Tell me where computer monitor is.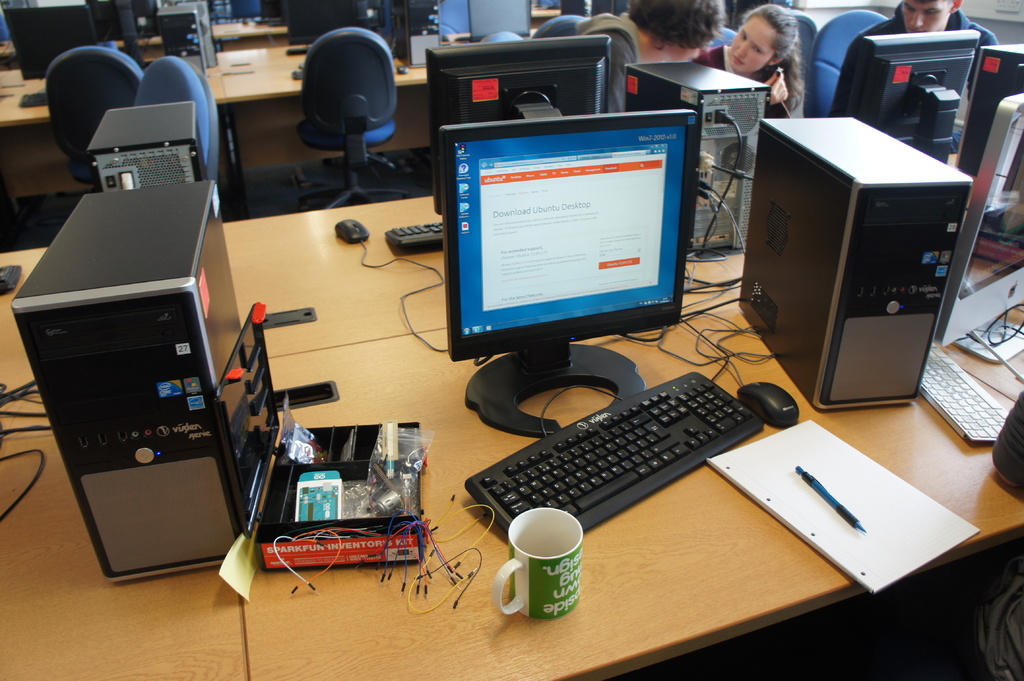
computer monitor is at 210/0/275/28.
